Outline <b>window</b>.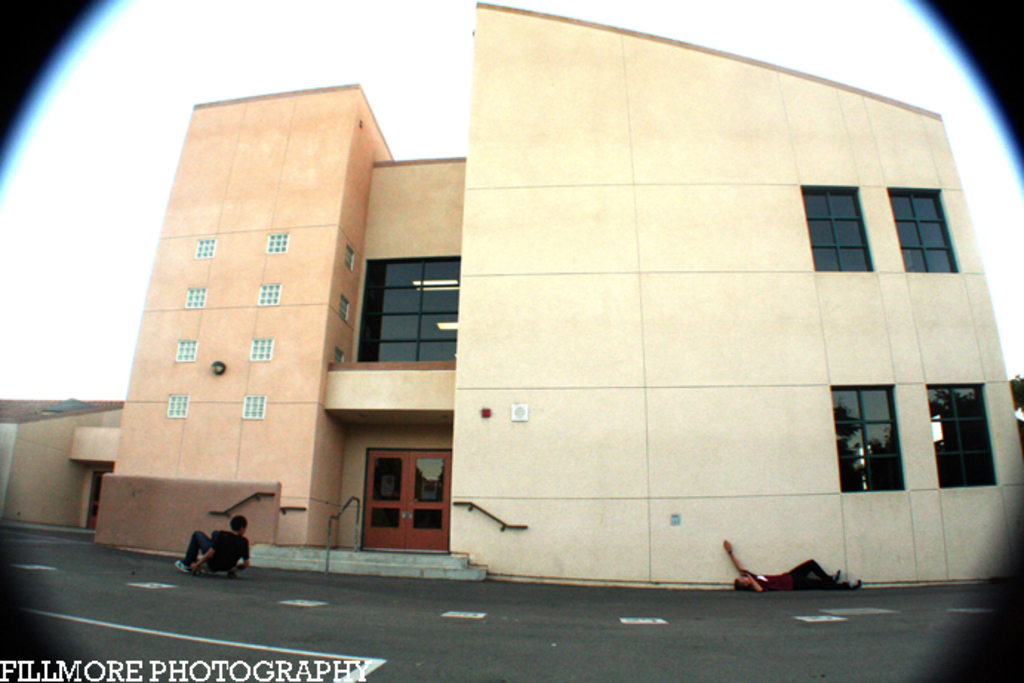
Outline: [185,290,206,310].
